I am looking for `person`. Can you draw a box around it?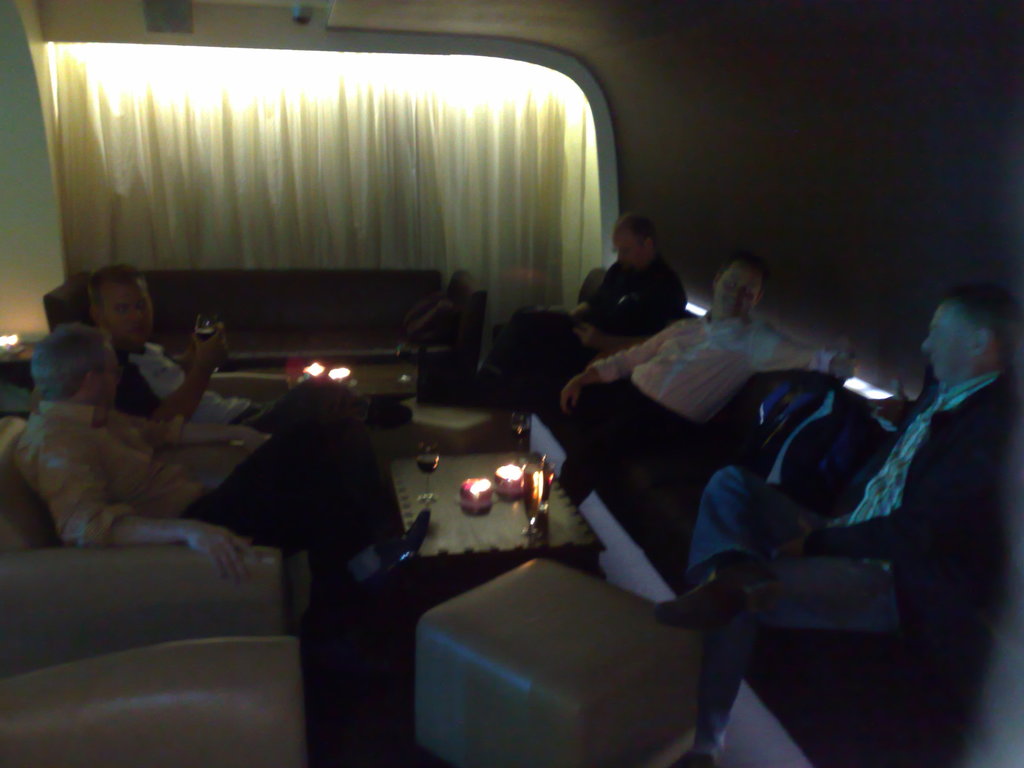
Sure, the bounding box is 653:285:1023:765.
